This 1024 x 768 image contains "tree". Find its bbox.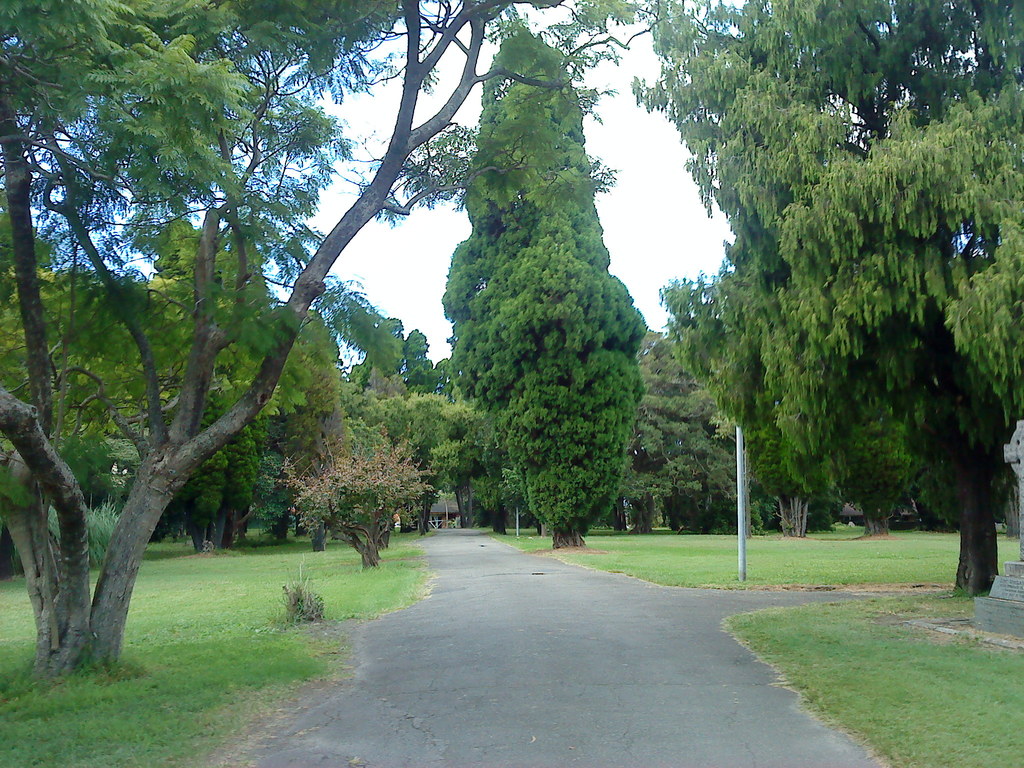
0:0:666:684.
